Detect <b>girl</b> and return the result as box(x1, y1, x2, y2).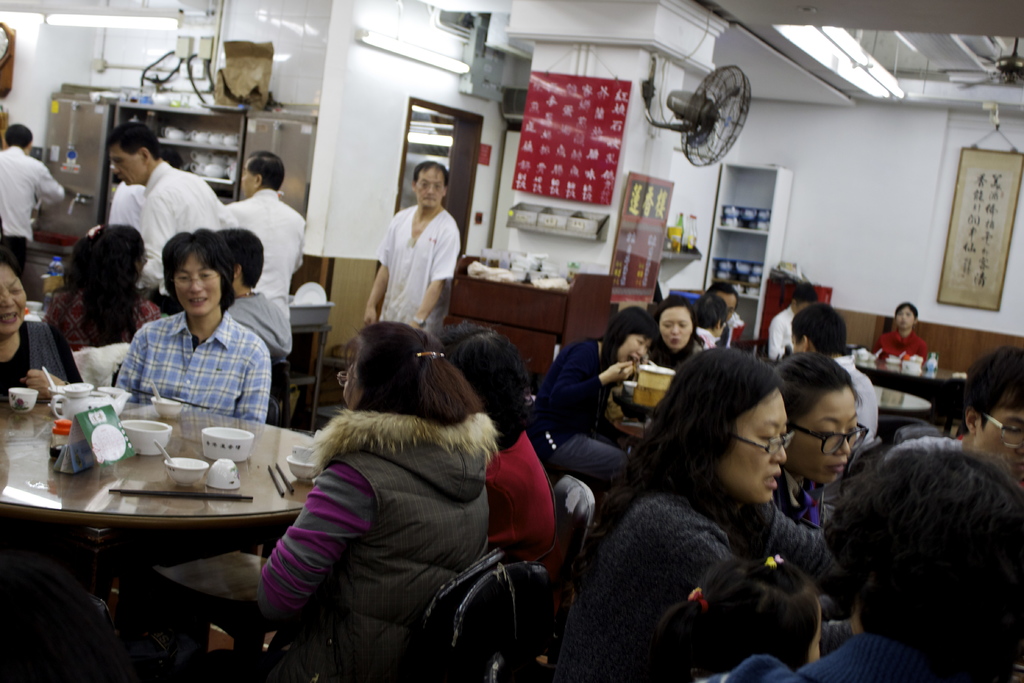
box(649, 293, 704, 370).
